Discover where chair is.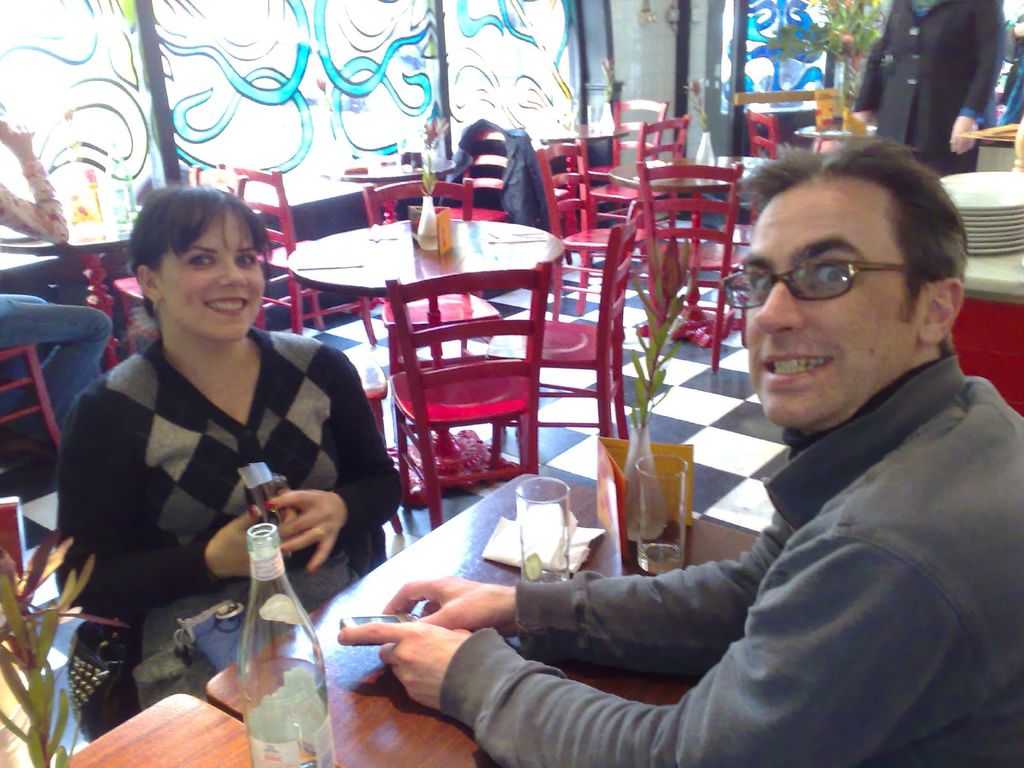
Discovered at <bbox>349, 182, 492, 367</bbox>.
